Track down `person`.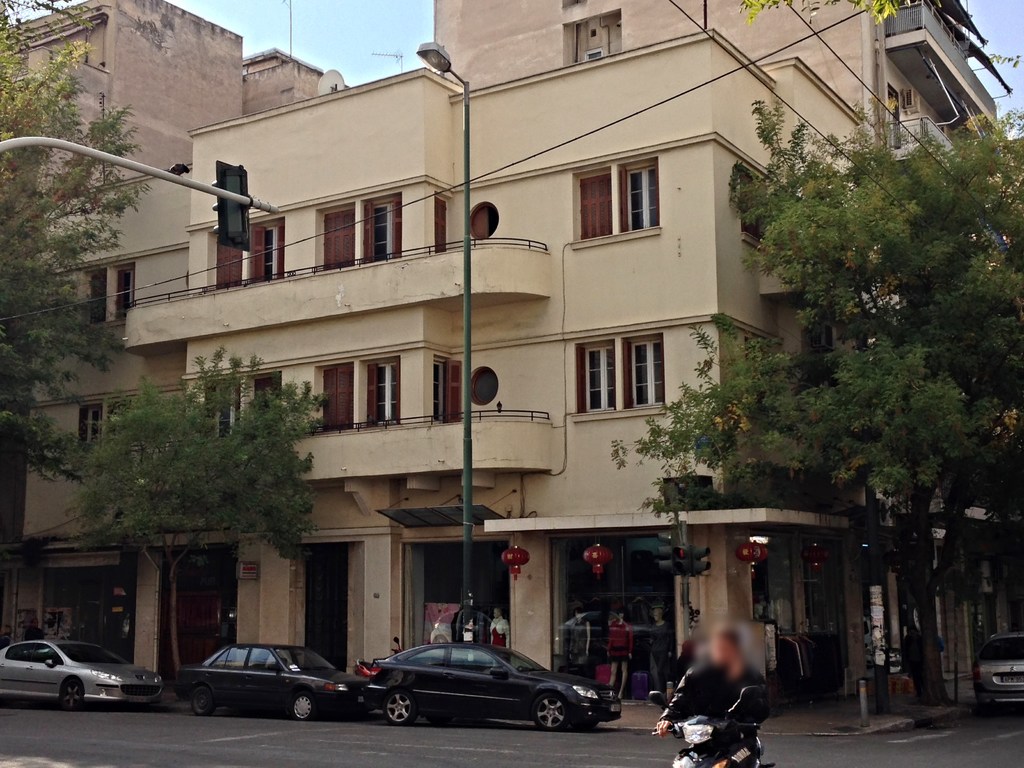
Tracked to [601, 610, 630, 699].
